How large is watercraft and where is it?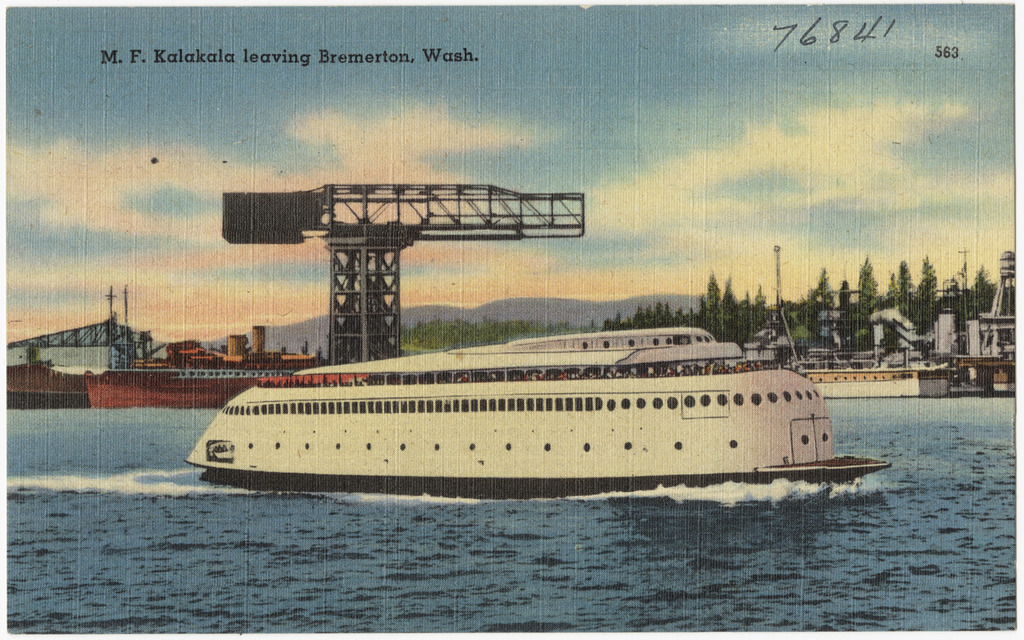
Bounding box: 190, 300, 883, 496.
